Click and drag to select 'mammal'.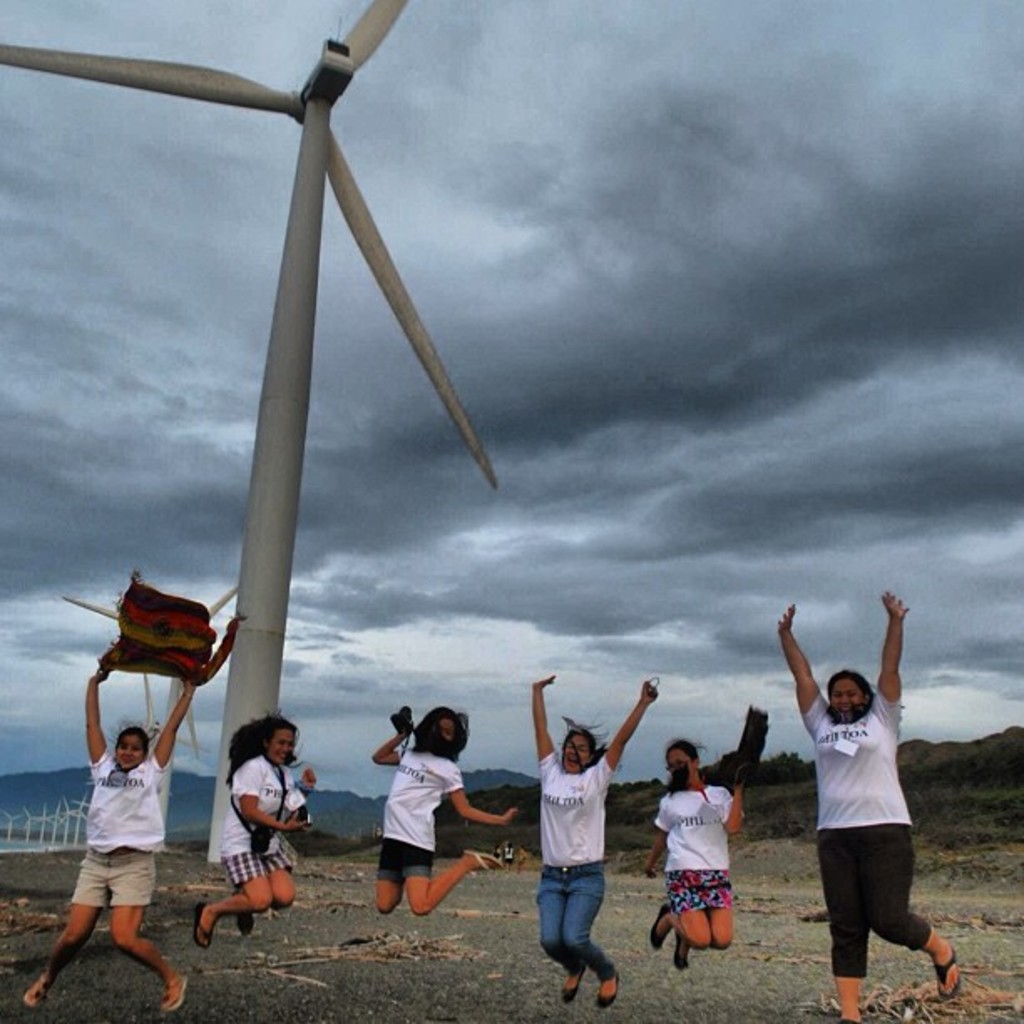
Selection: (x1=23, y1=663, x2=201, y2=1014).
